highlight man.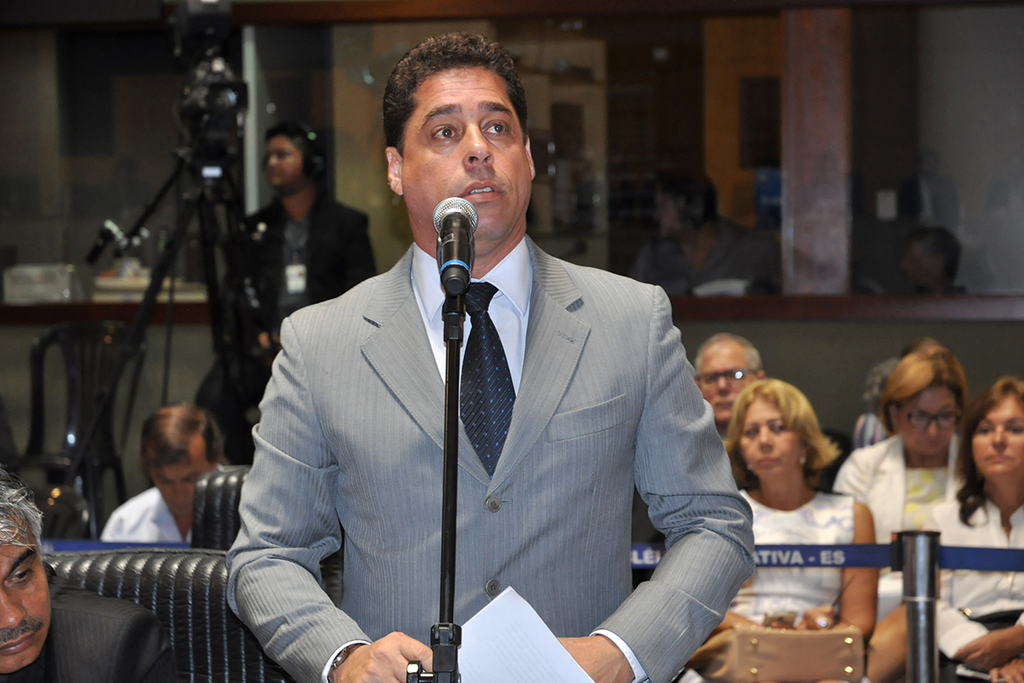
Highlighted region: locate(198, 91, 759, 659).
